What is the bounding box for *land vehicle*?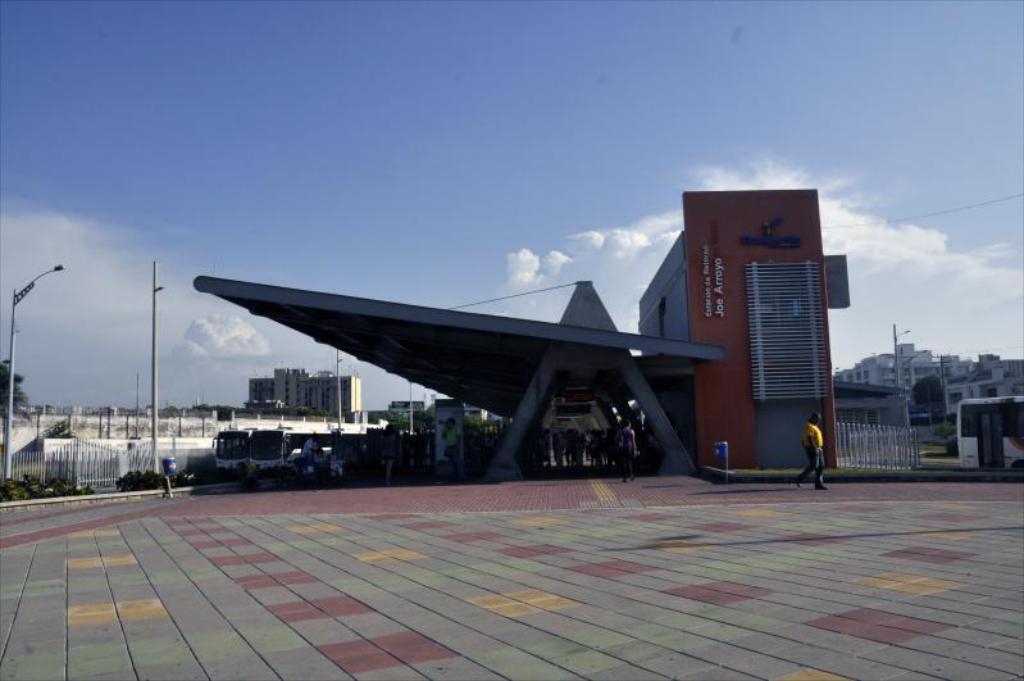
246/428/365/468.
